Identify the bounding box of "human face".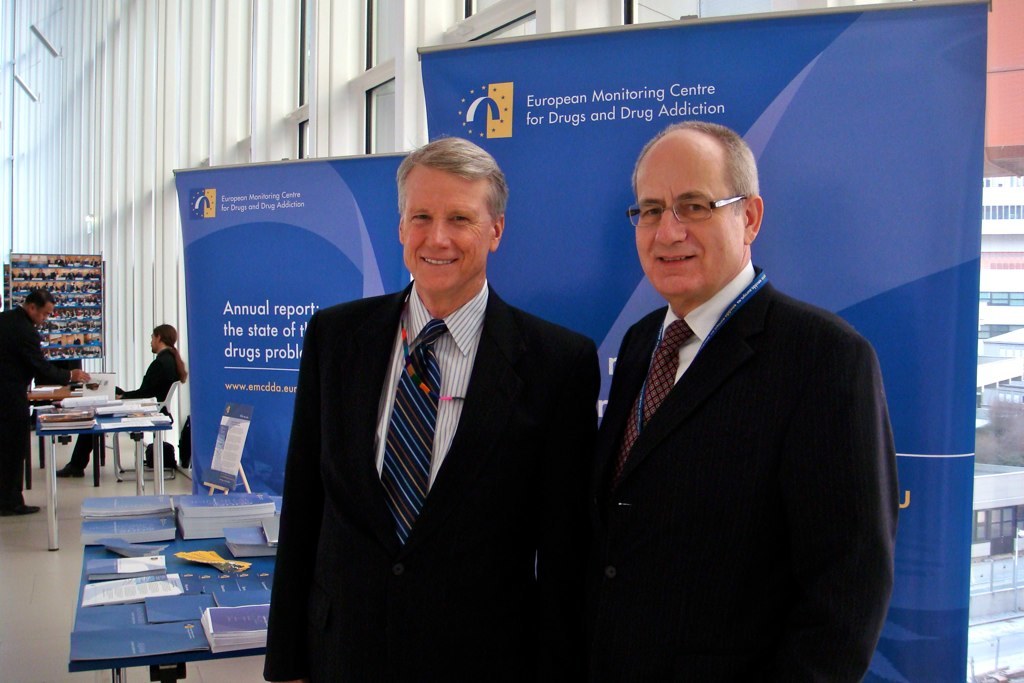
pyautogui.locateOnScreen(36, 302, 52, 325).
